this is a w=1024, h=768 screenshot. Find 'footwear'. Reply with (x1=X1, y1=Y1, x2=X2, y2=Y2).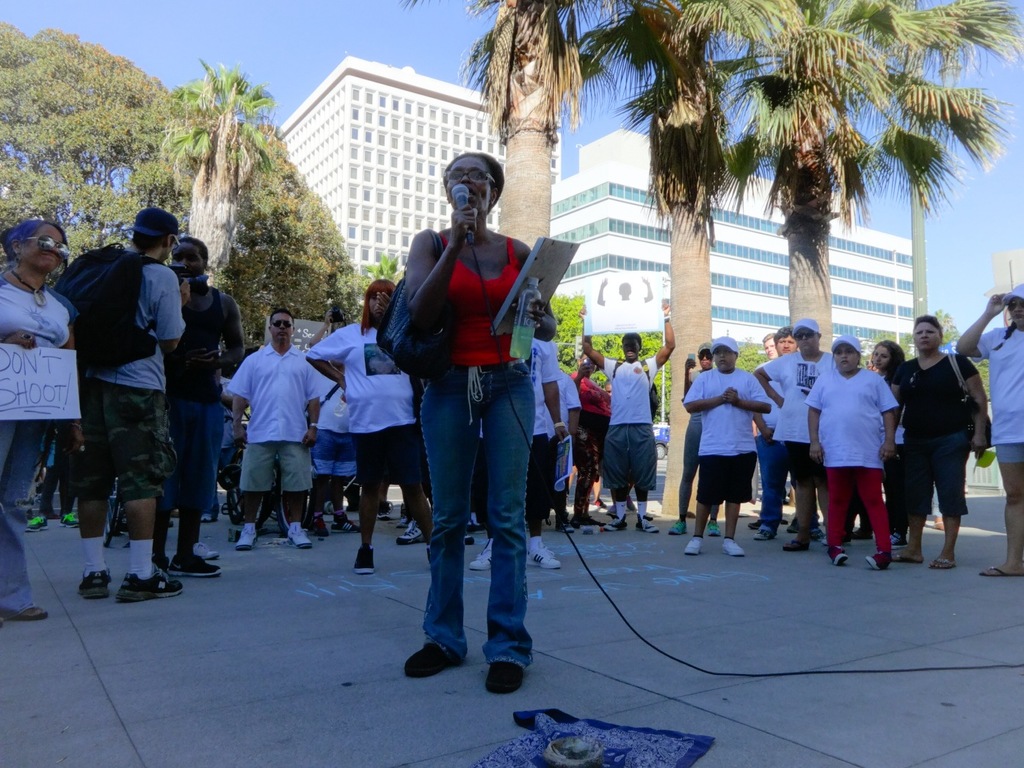
(x1=392, y1=515, x2=432, y2=545).
